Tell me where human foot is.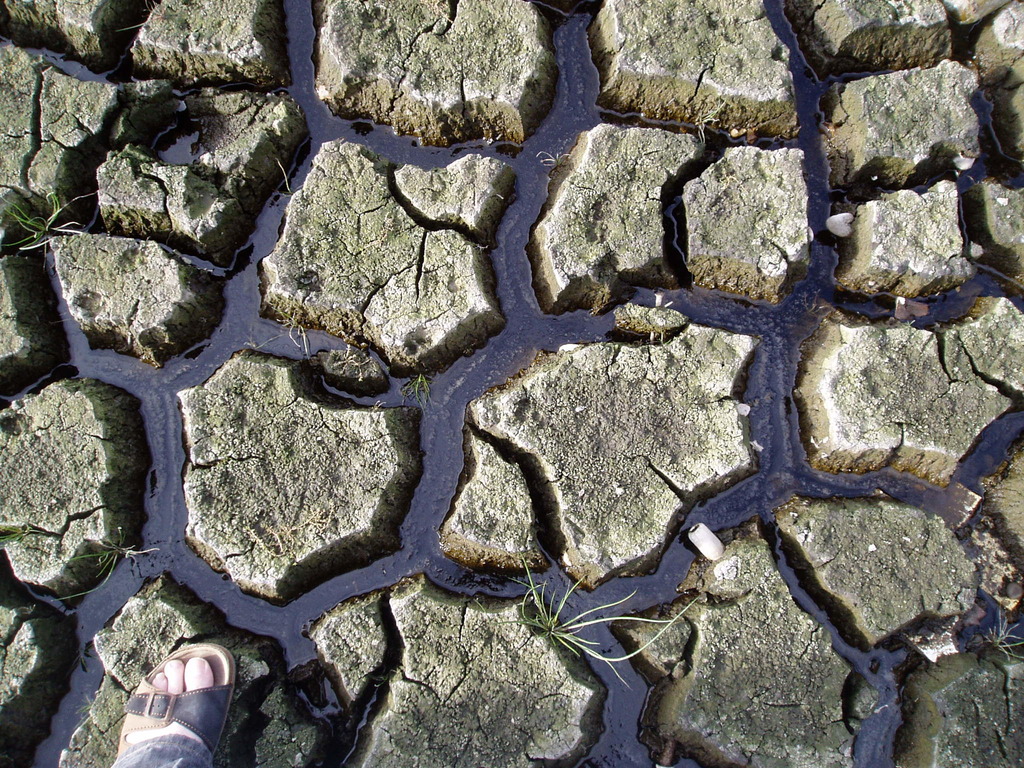
human foot is at <box>123,659,213,742</box>.
